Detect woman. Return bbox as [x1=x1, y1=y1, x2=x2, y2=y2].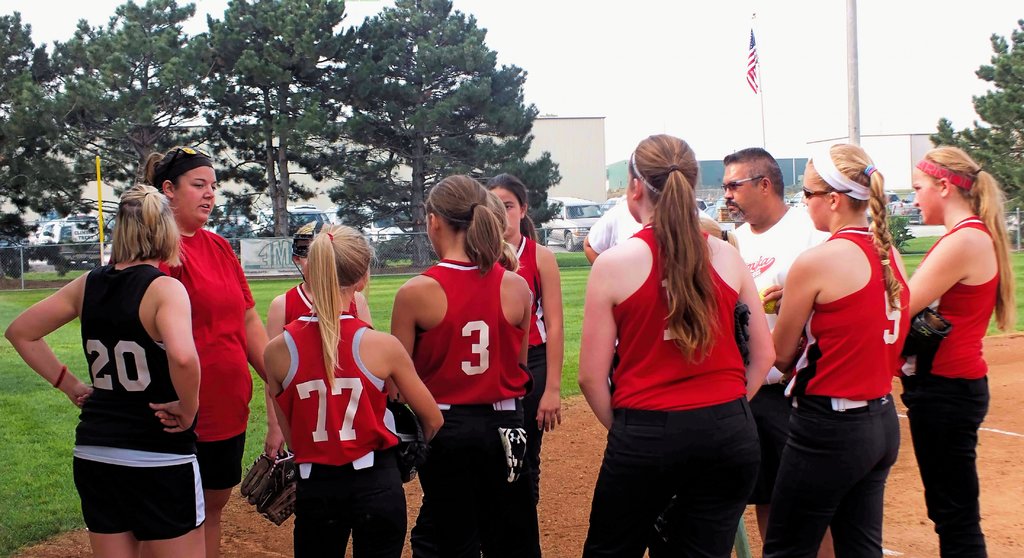
[x1=894, y1=145, x2=1022, y2=557].
